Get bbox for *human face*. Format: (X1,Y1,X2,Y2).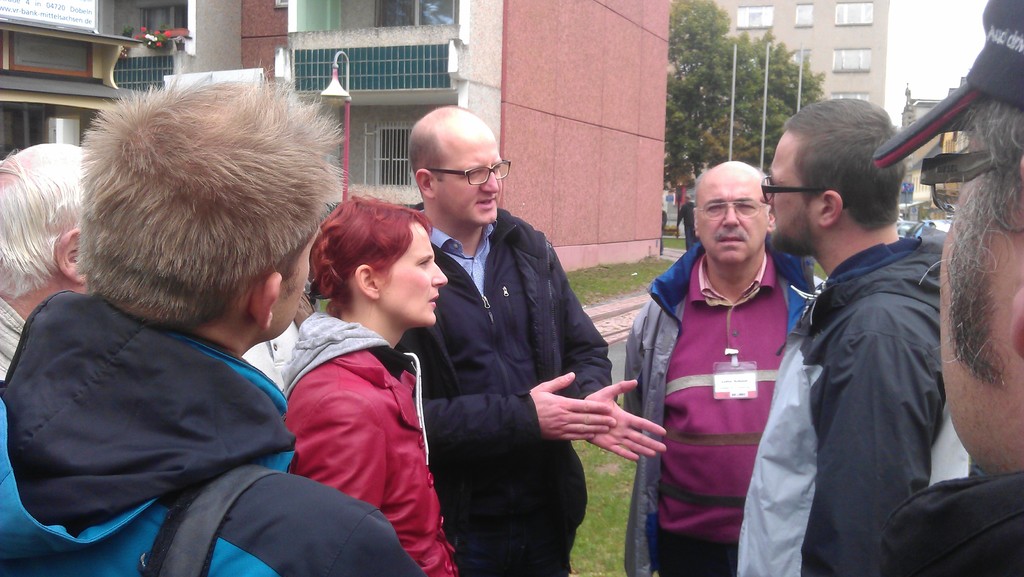
(761,131,825,253).
